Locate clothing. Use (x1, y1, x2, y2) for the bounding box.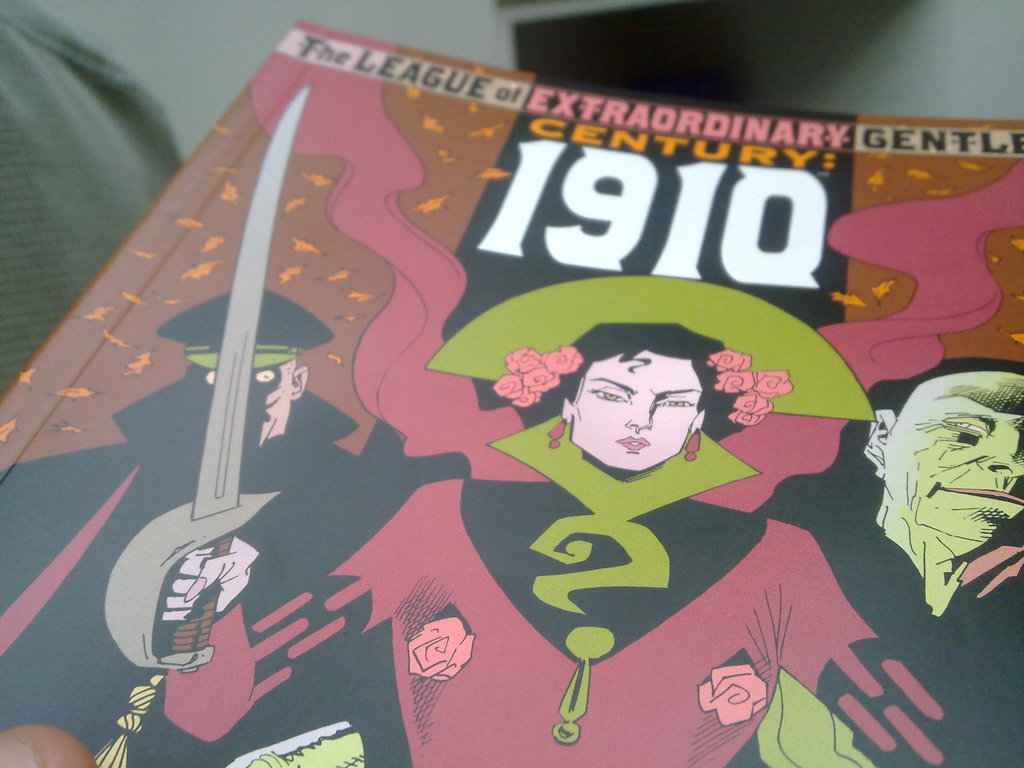
(161, 406, 953, 767).
